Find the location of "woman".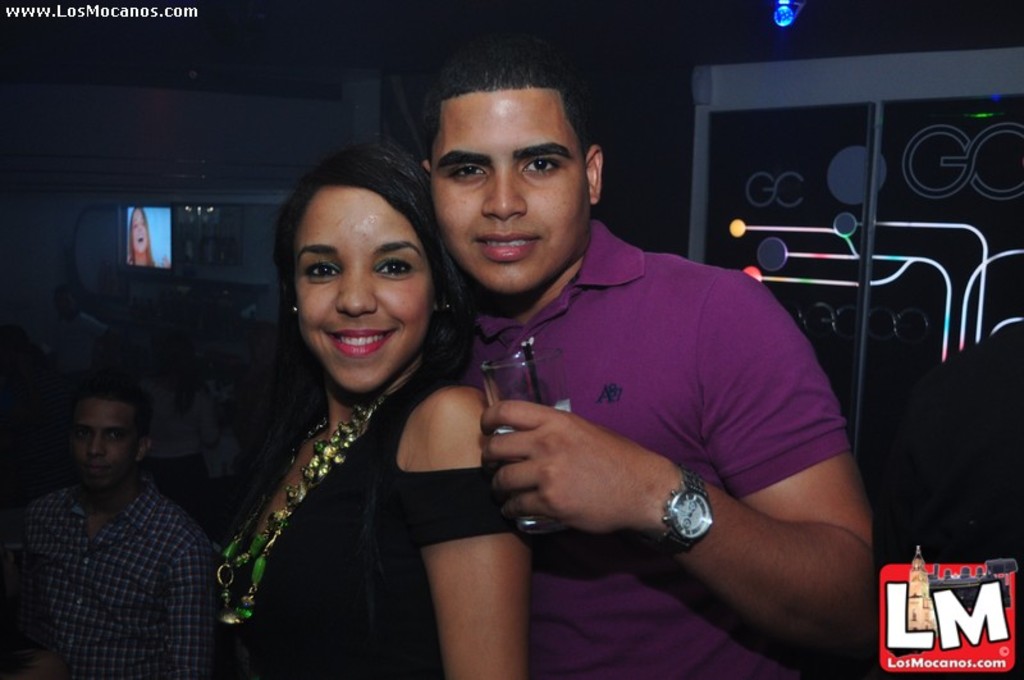
Location: {"left": 205, "top": 115, "right": 493, "bottom": 679}.
